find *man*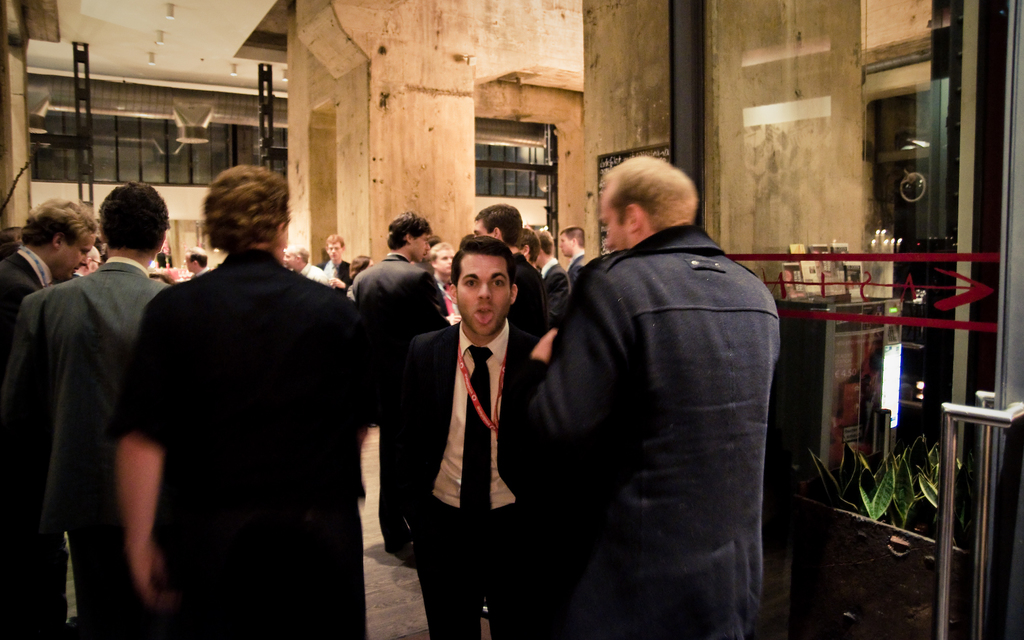
box=[0, 181, 177, 639]
